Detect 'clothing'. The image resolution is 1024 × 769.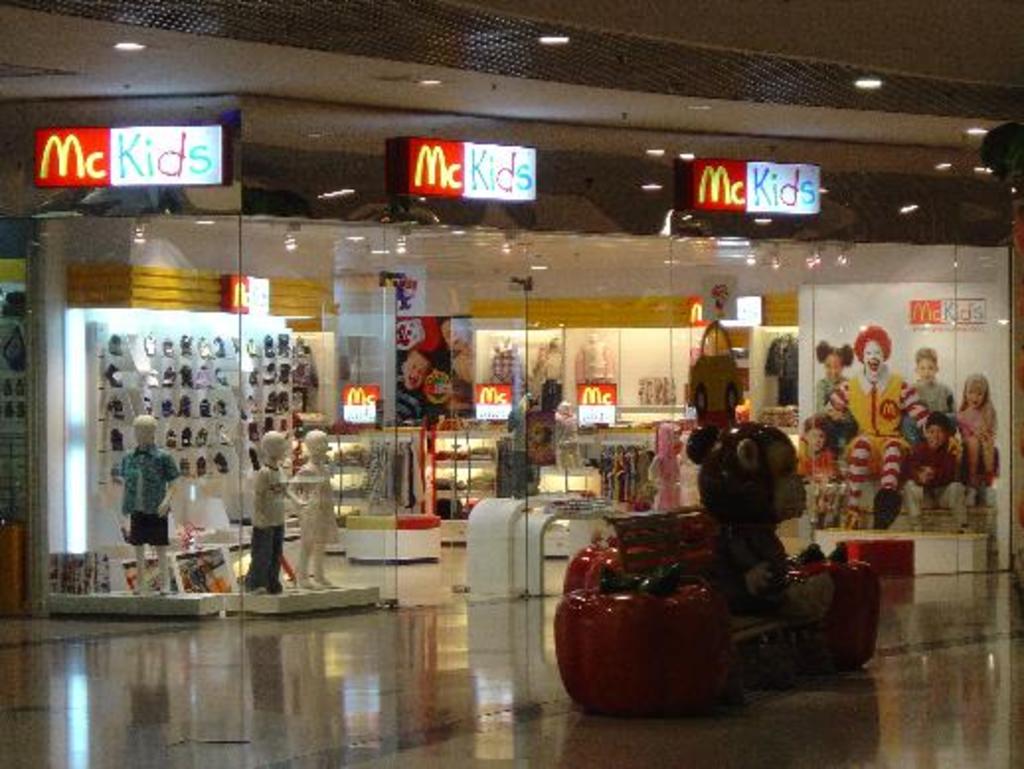
<region>801, 443, 846, 548</region>.
